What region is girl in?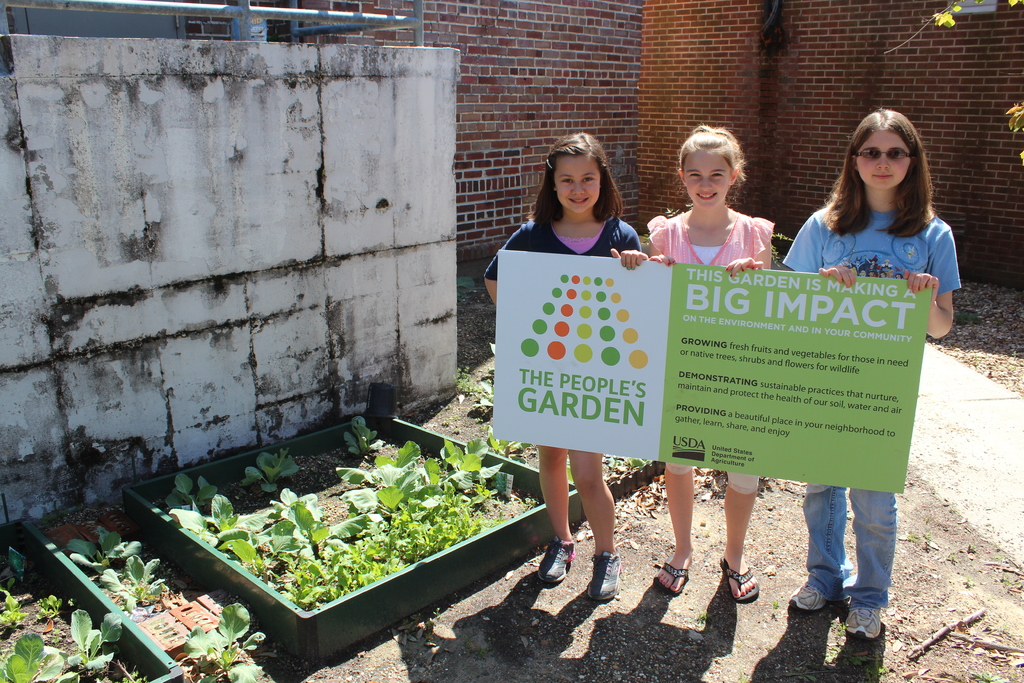
<region>775, 108, 965, 646</region>.
